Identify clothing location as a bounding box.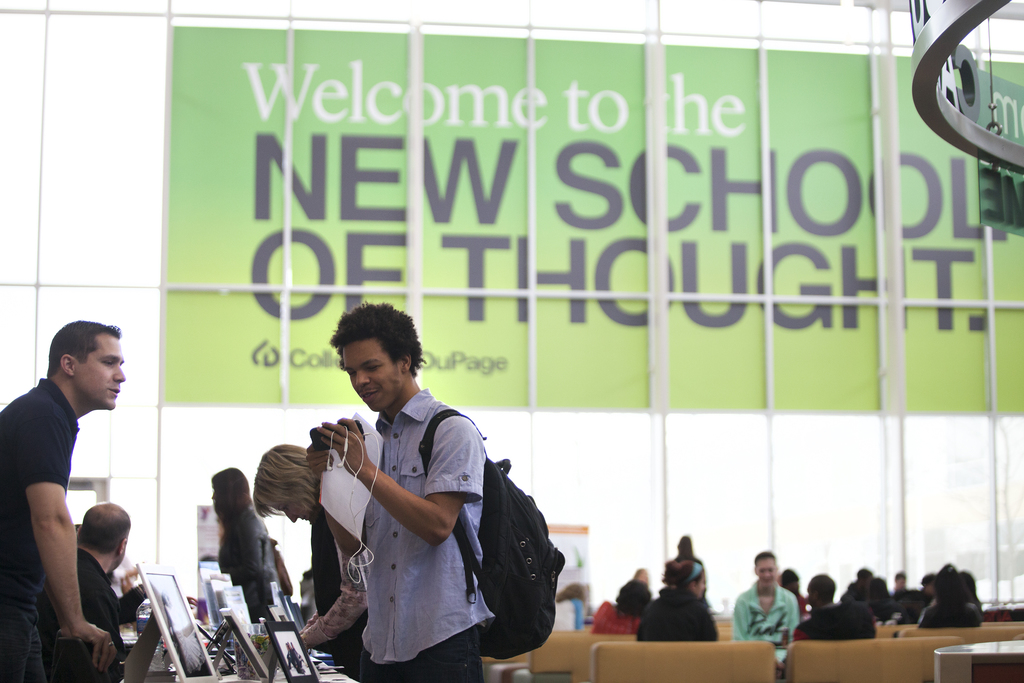
<region>860, 596, 901, 630</region>.
